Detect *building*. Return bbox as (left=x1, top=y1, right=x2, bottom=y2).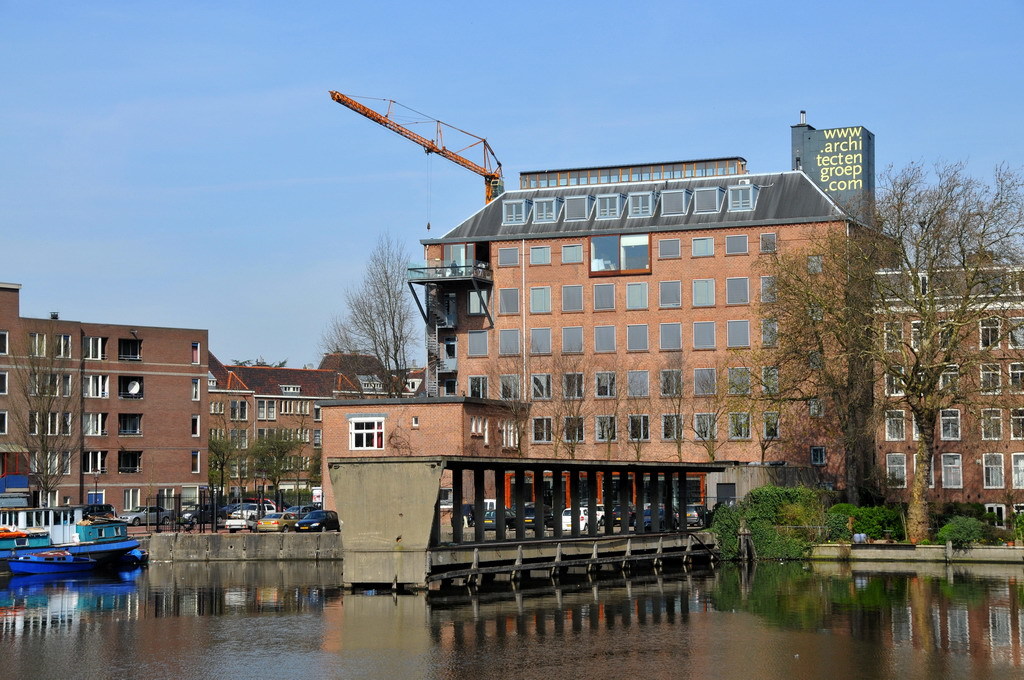
(left=460, top=157, right=907, bottom=481).
